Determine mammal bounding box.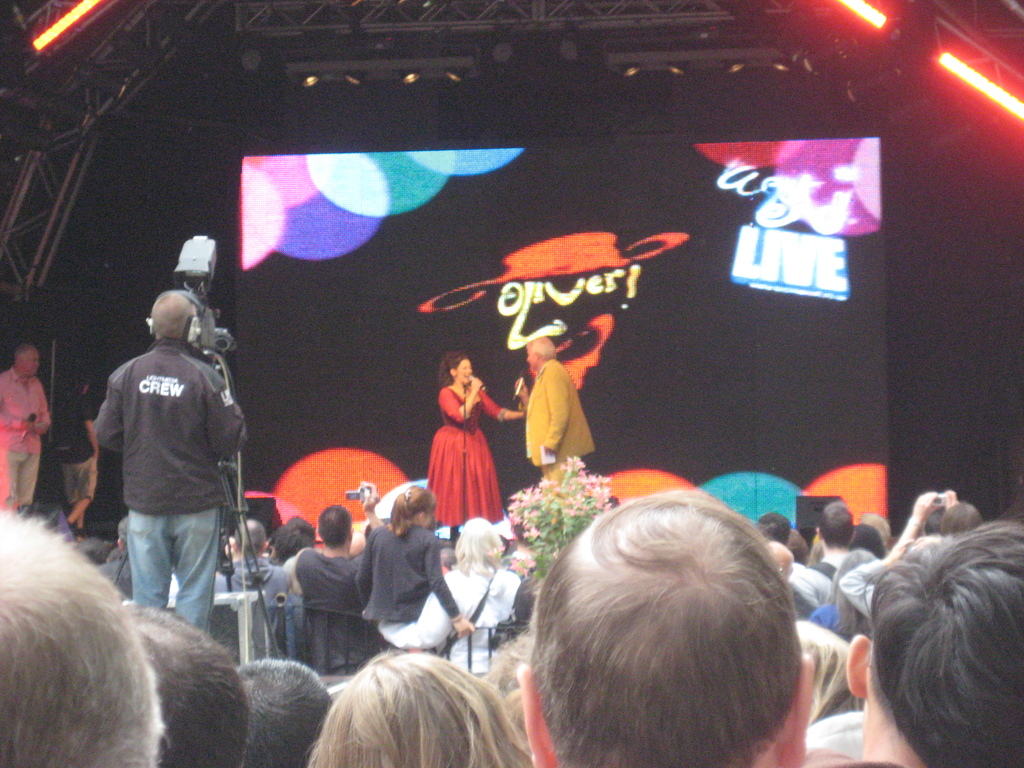
Determined: Rect(791, 529, 810, 568).
